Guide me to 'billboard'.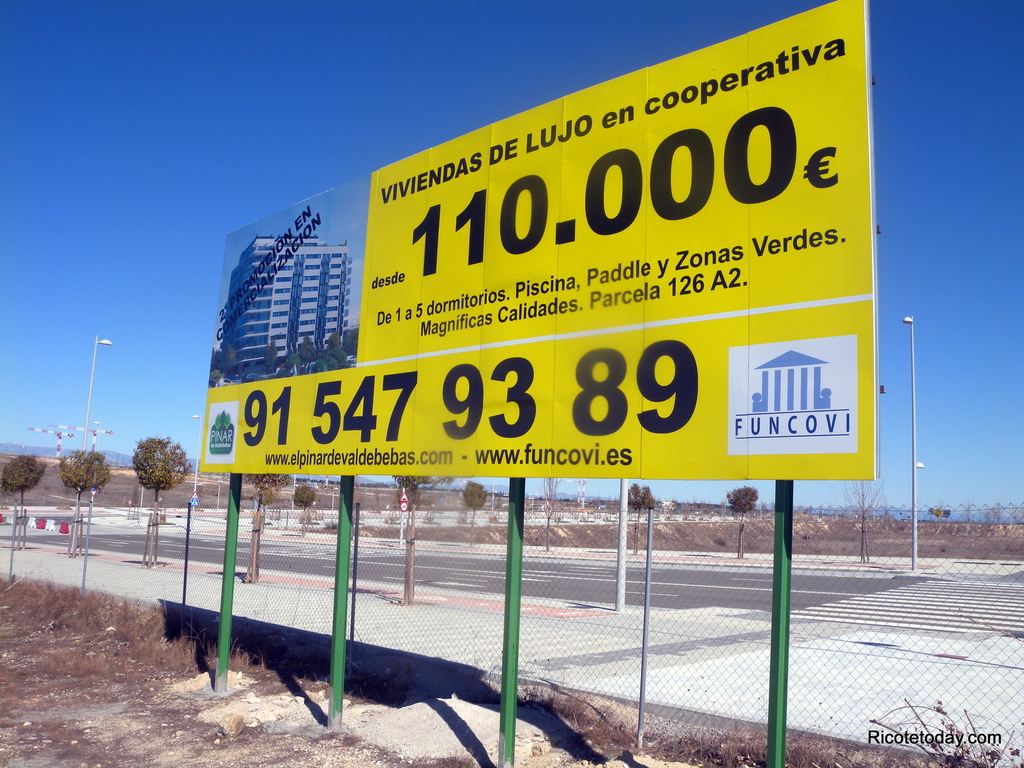
Guidance: [253, 35, 870, 503].
